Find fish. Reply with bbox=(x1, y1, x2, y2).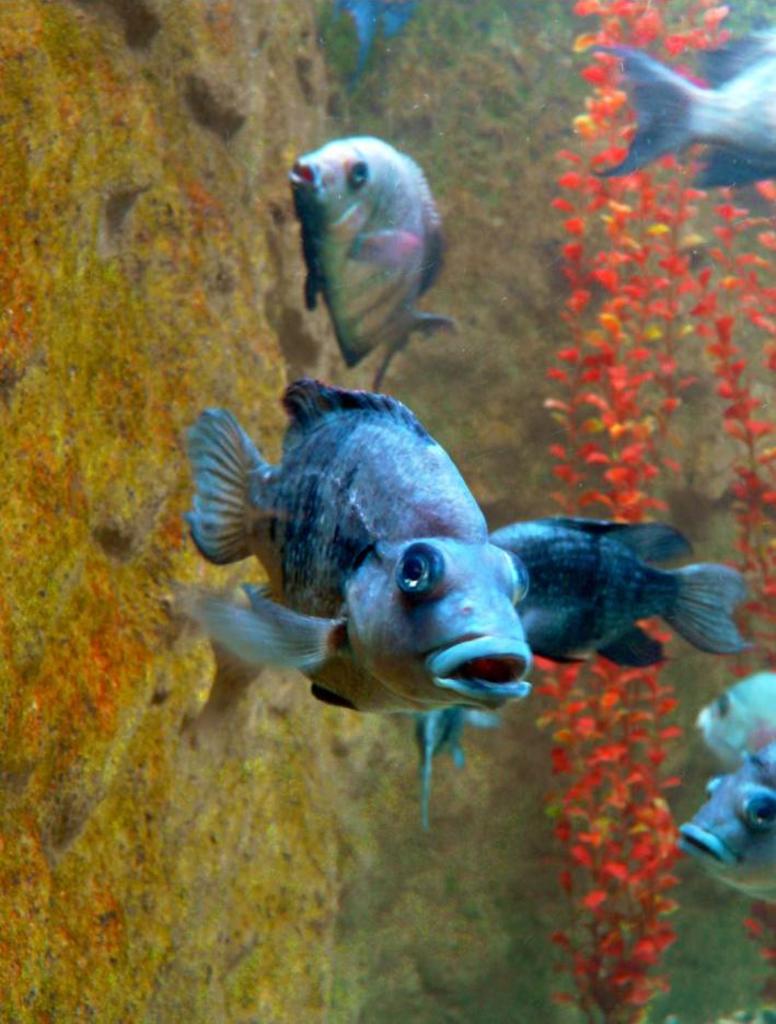
bbox=(682, 749, 775, 909).
